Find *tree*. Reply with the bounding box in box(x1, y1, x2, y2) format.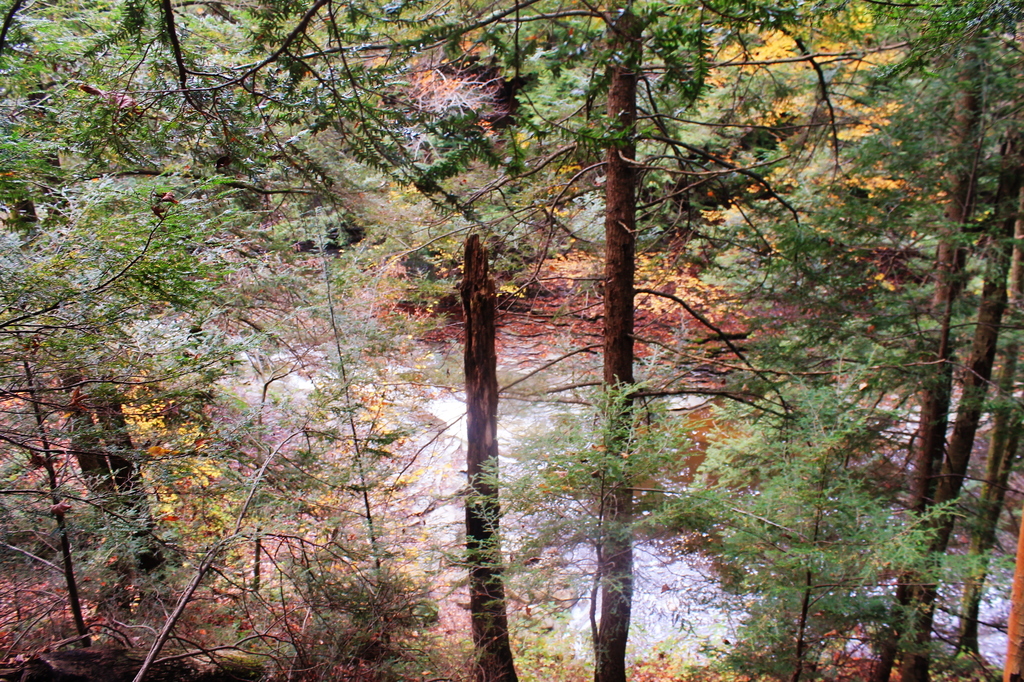
box(170, 0, 899, 681).
